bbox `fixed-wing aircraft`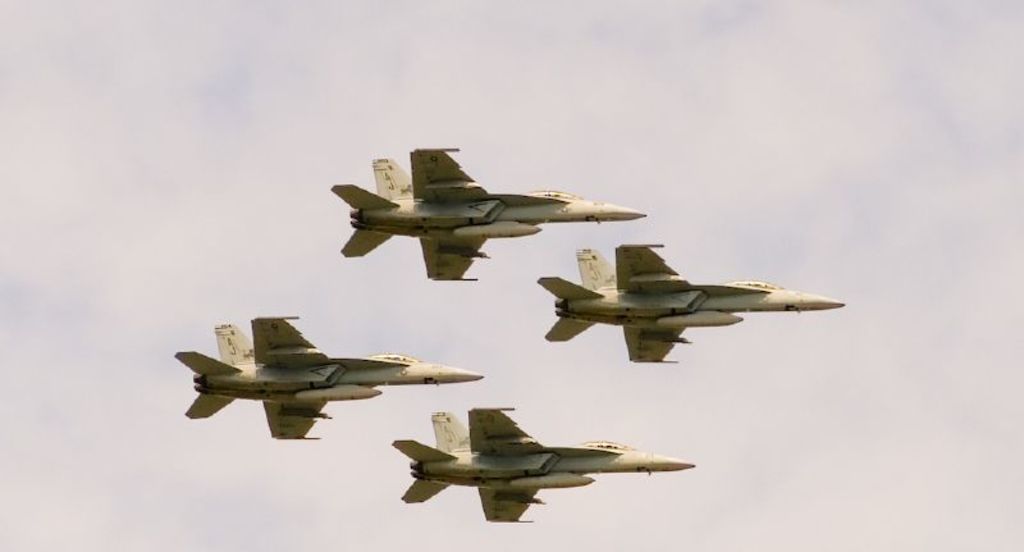
394/406/698/523
